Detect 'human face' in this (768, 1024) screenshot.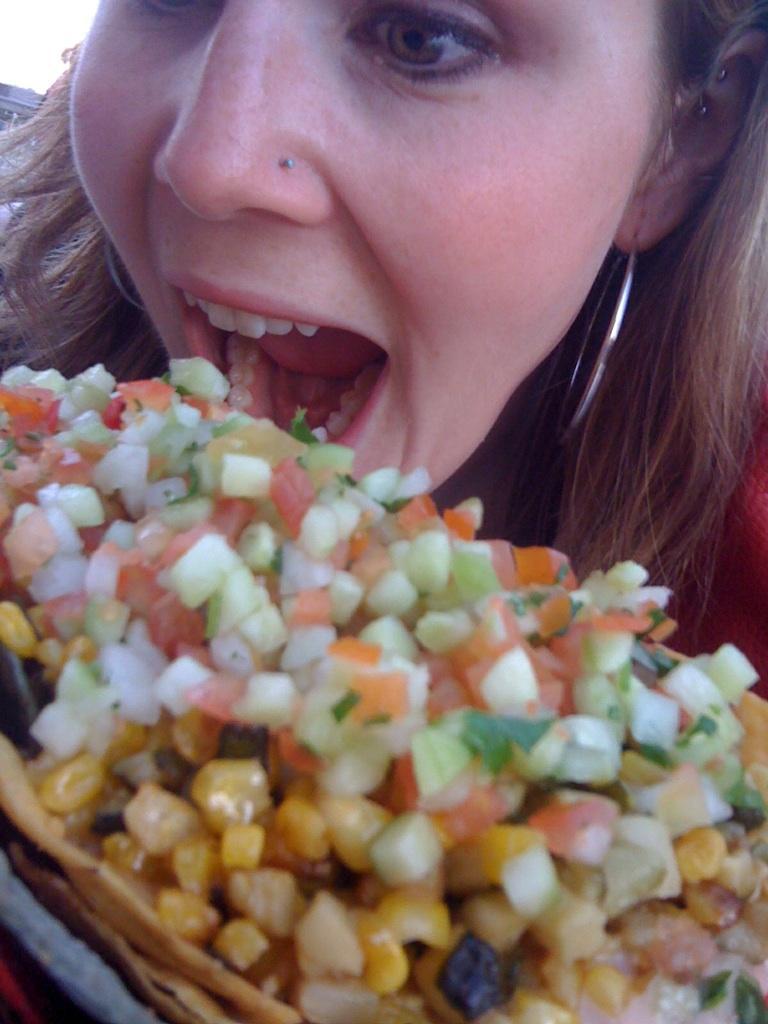
Detection: <bbox>72, 0, 686, 496</bbox>.
